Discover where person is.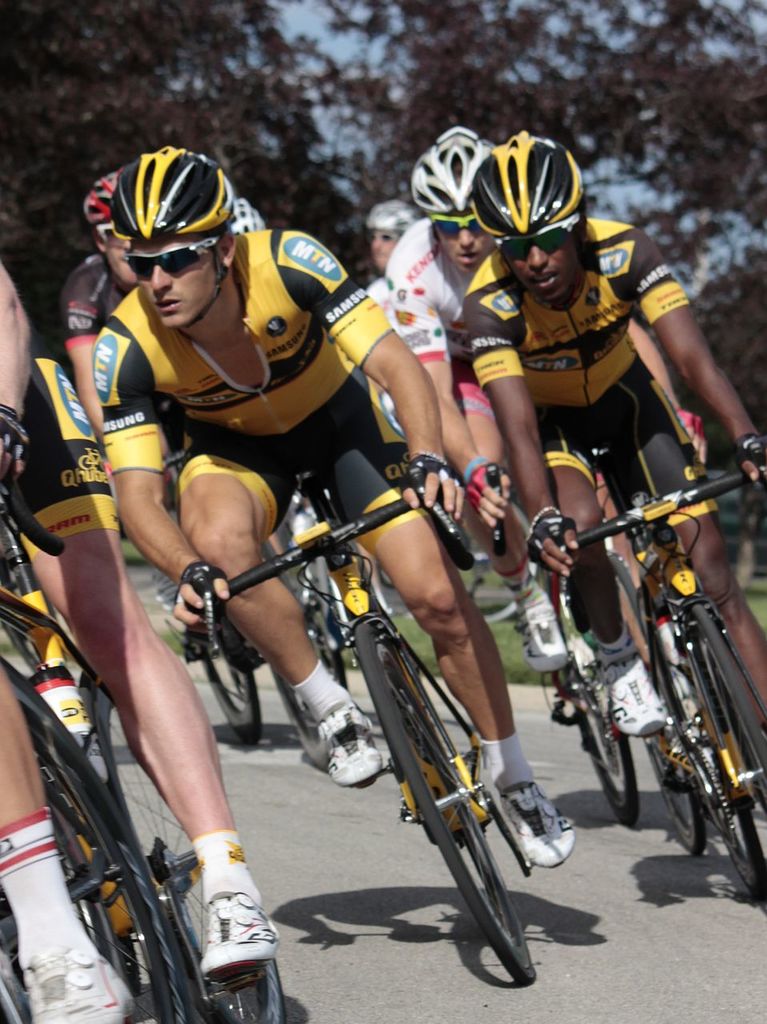
Discovered at x1=463 y1=130 x2=766 y2=736.
